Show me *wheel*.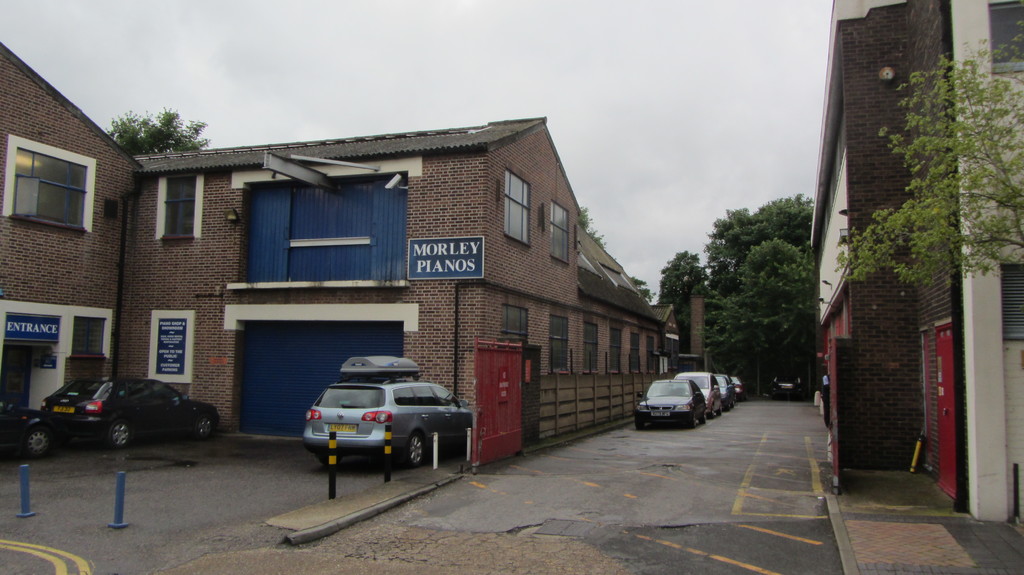
*wheel* is here: [x1=635, y1=419, x2=646, y2=429].
